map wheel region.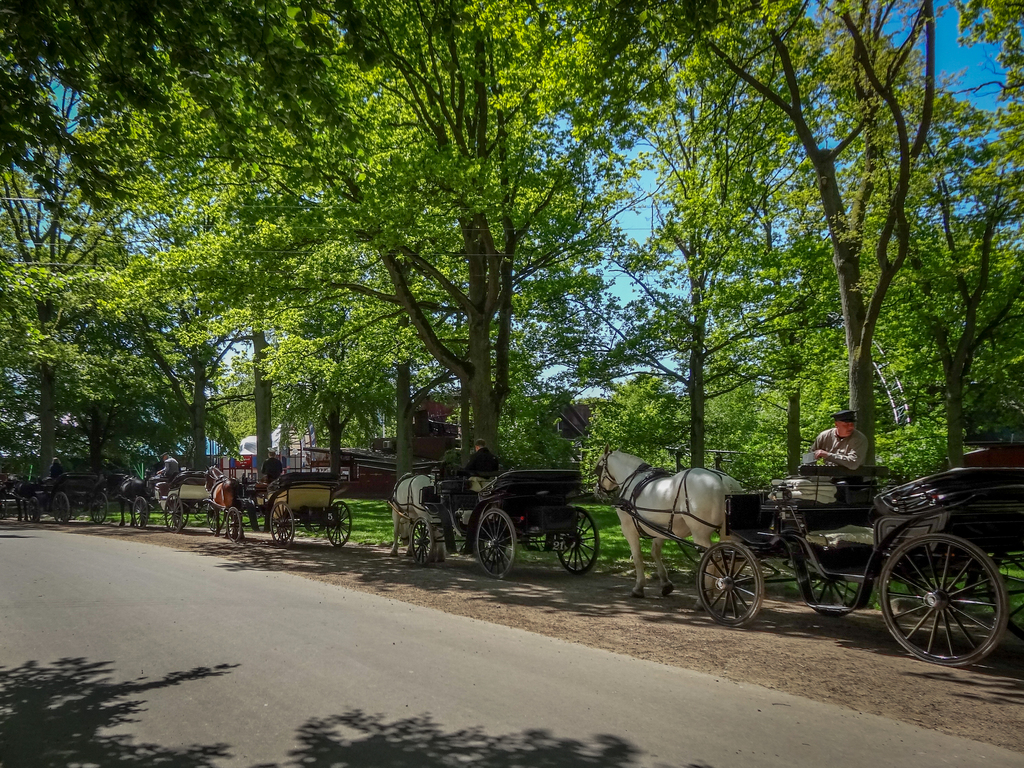
Mapped to (x1=267, y1=501, x2=294, y2=546).
